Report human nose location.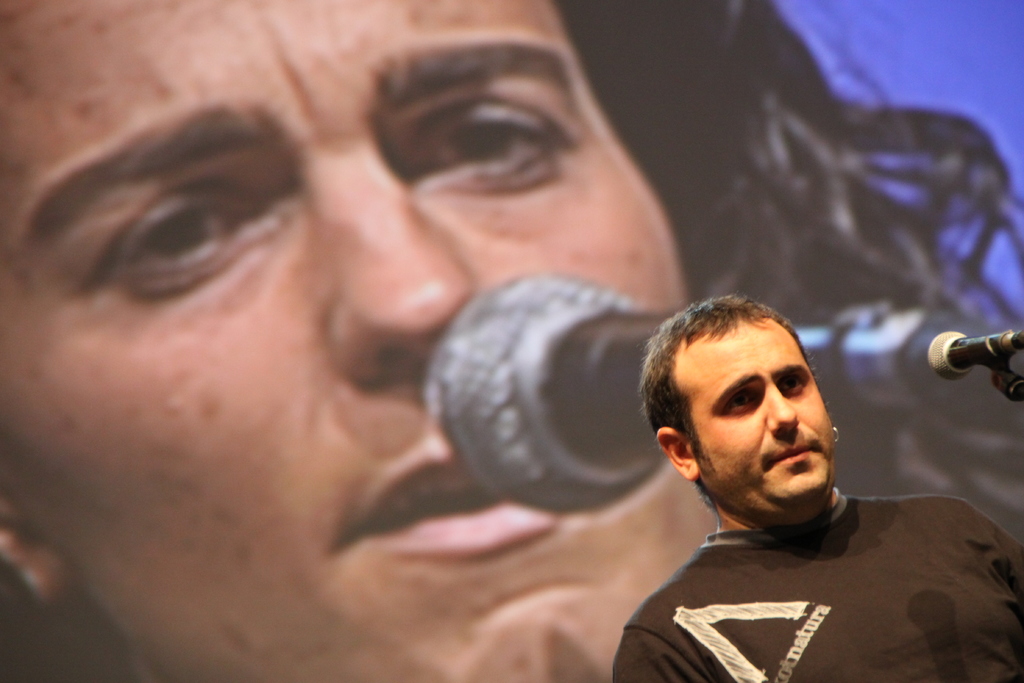
Report: BBox(769, 386, 797, 432).
